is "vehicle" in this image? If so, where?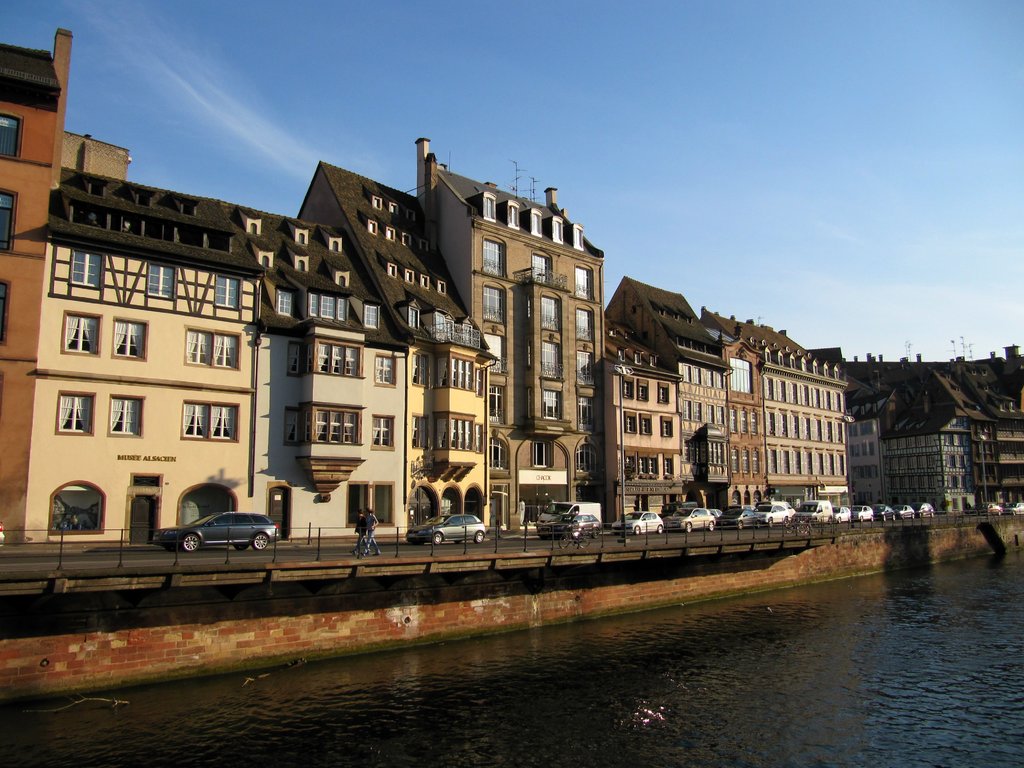
Yes, at bbox=(794, 499, 834, 522).
